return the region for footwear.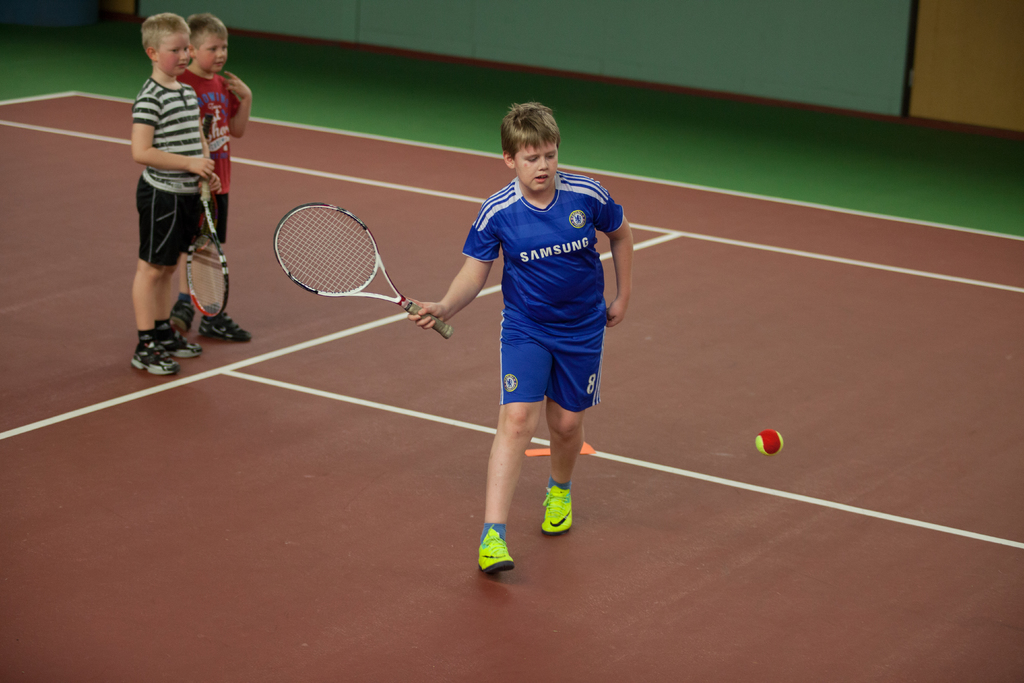
BBox(540, 487, 575, 536).
